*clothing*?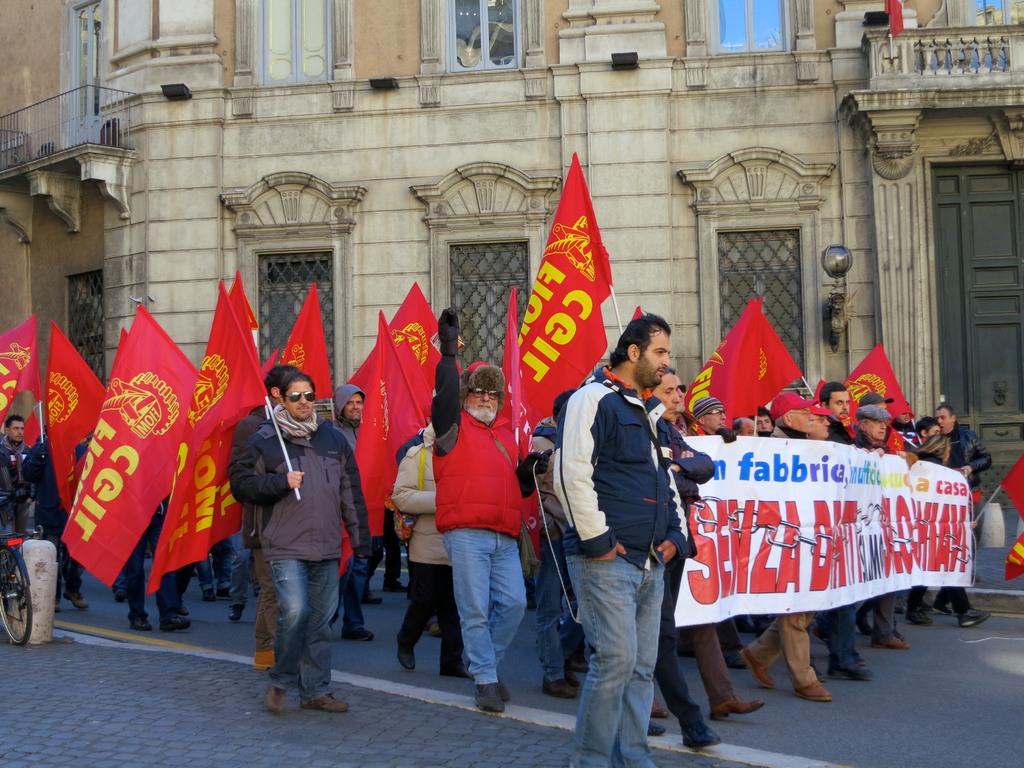
948,437,972,626
